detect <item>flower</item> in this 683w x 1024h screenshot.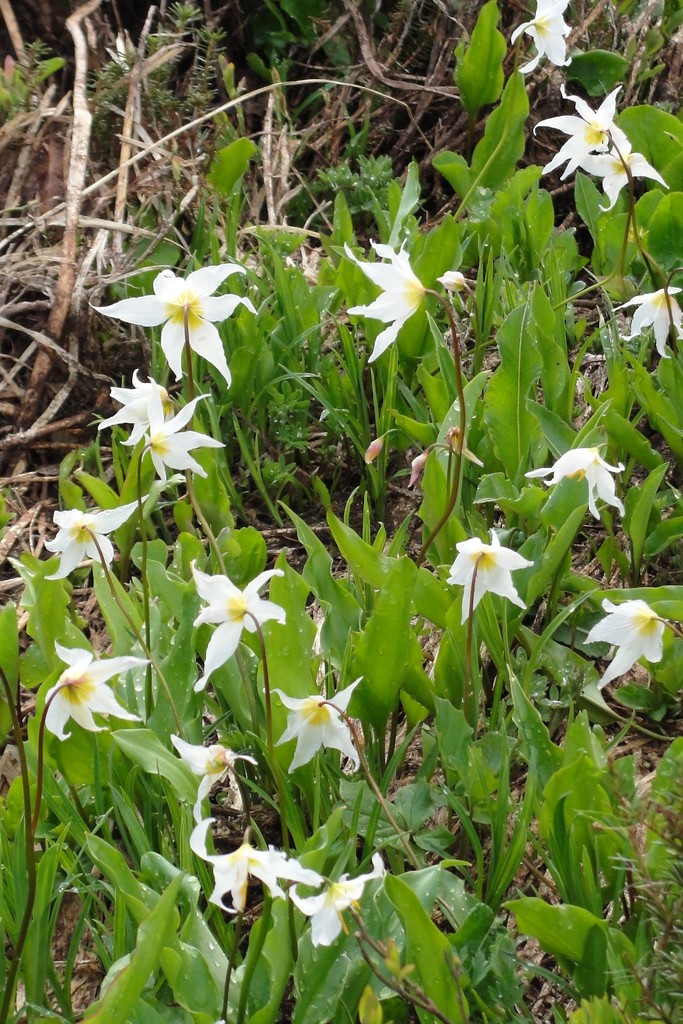
Detection: region(44, 494, 156, 584).
